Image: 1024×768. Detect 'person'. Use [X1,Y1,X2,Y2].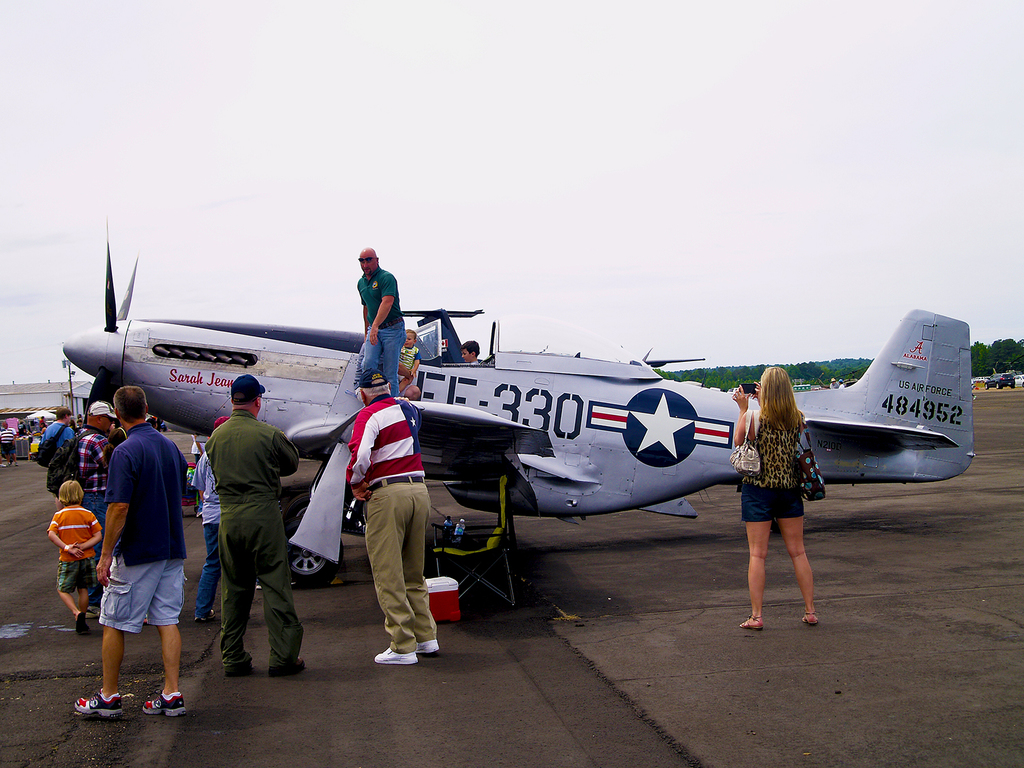
[111,429,129,451].
